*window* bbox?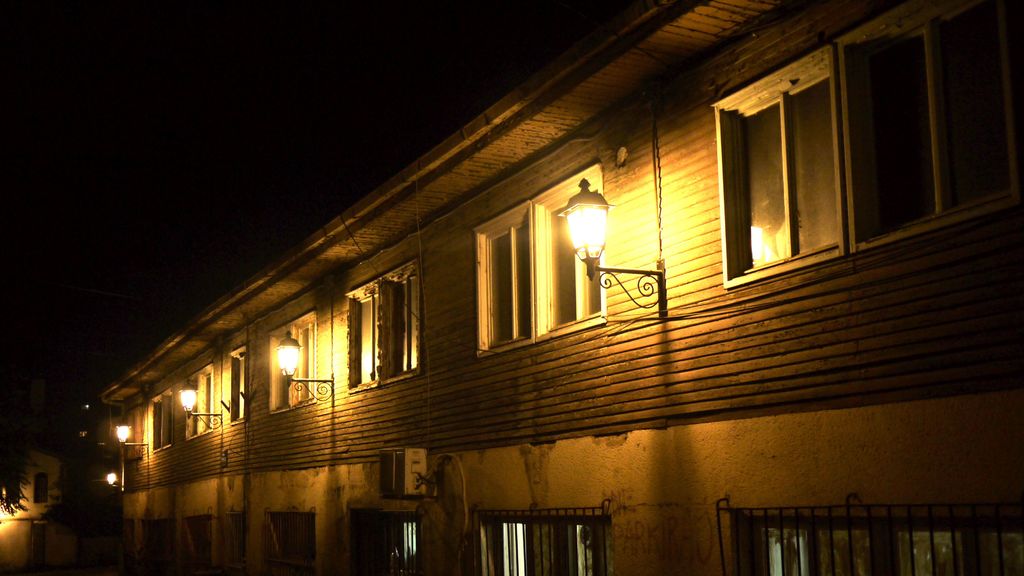
Rect(348, 507, 420, 575)
